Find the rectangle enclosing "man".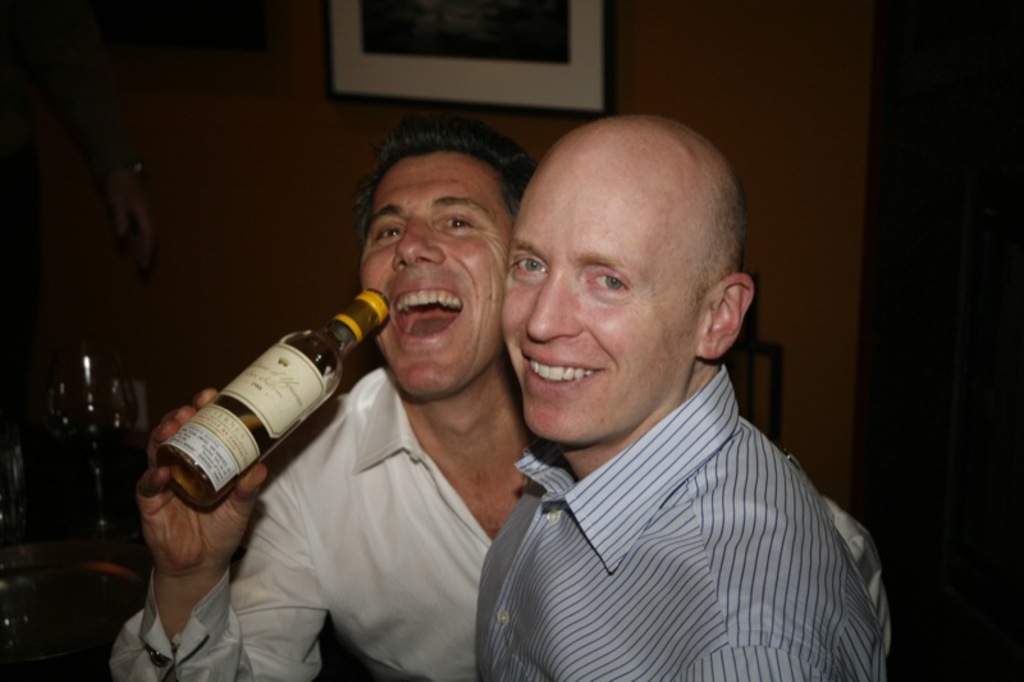
454:109:905:681.
